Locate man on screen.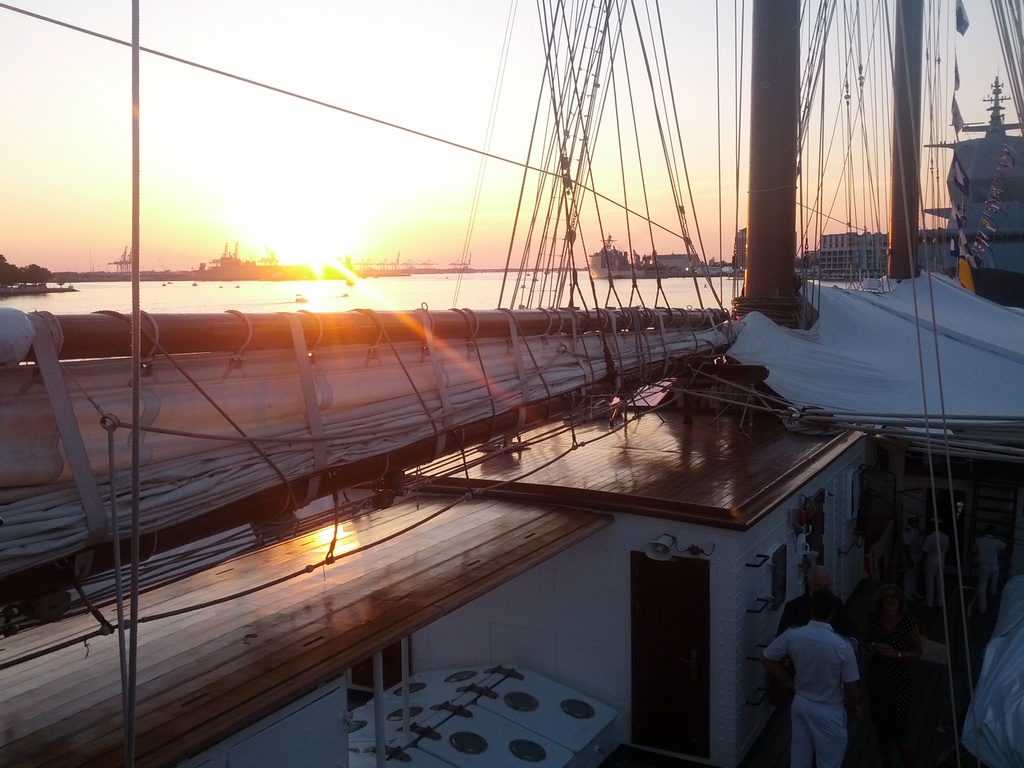
On screen at Rect(920, 515, 952, 611).
